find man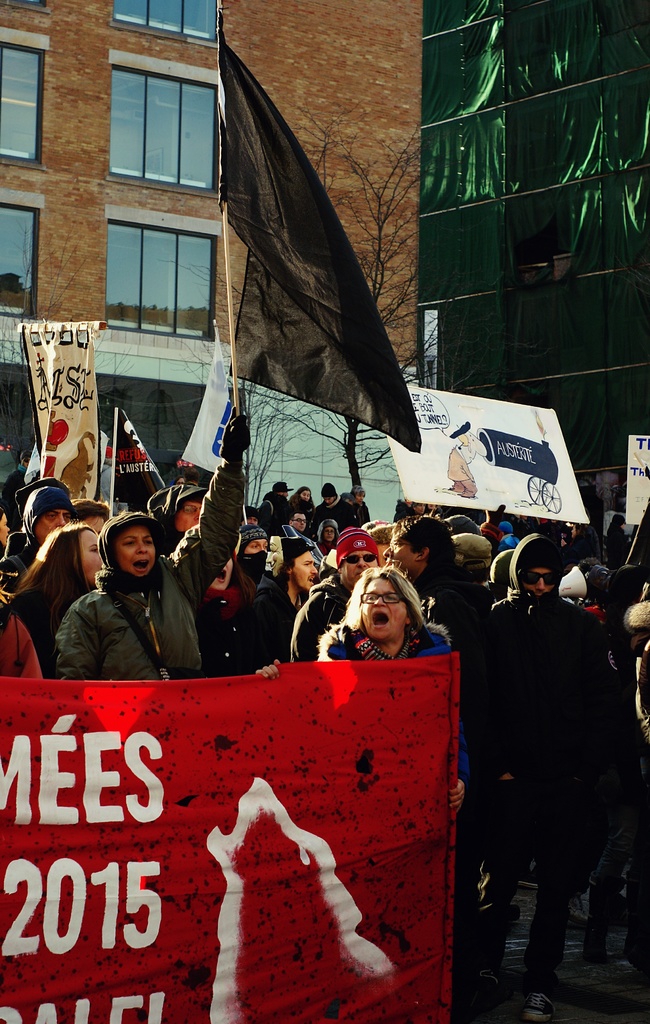
crop(147, 483, 211, 539)
